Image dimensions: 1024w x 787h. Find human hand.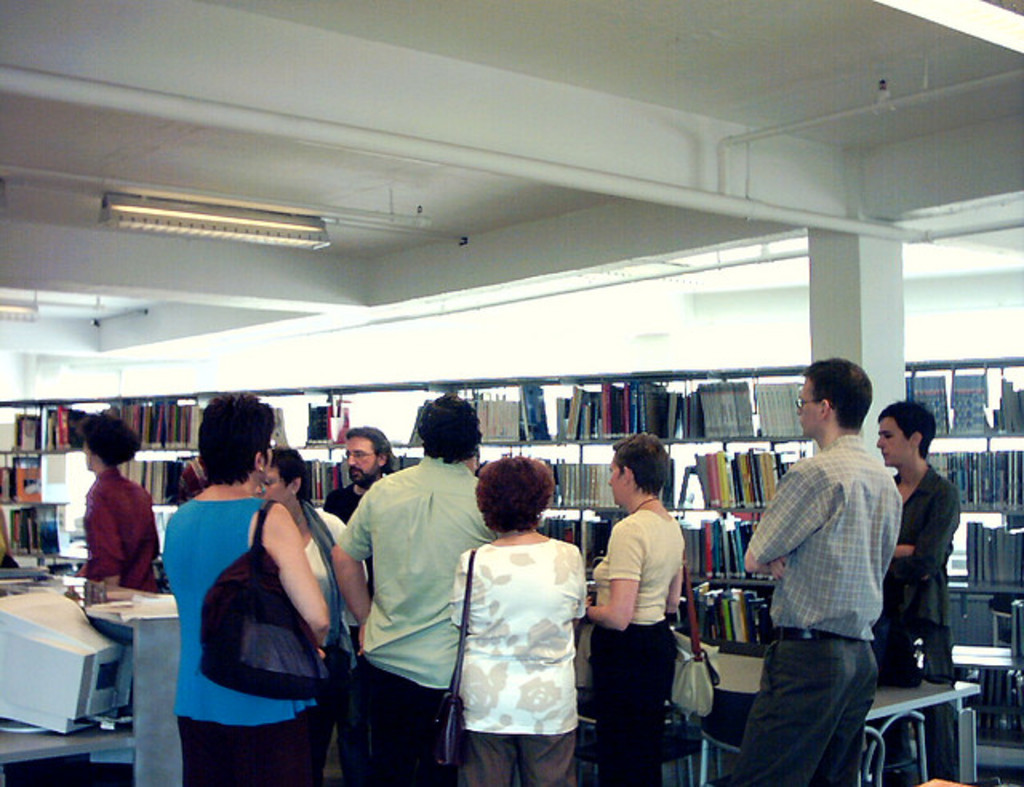
(x1=312, y1=648, x2=328, y2=662).
